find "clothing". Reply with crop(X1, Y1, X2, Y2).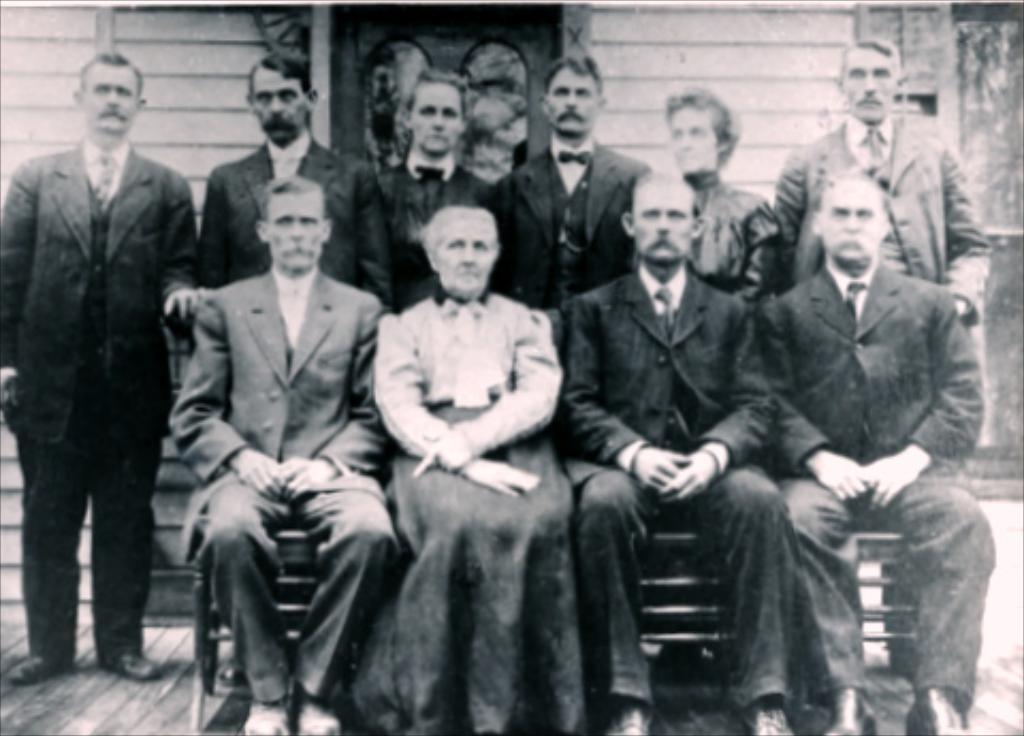
crop(762, 256, 990, 727).
